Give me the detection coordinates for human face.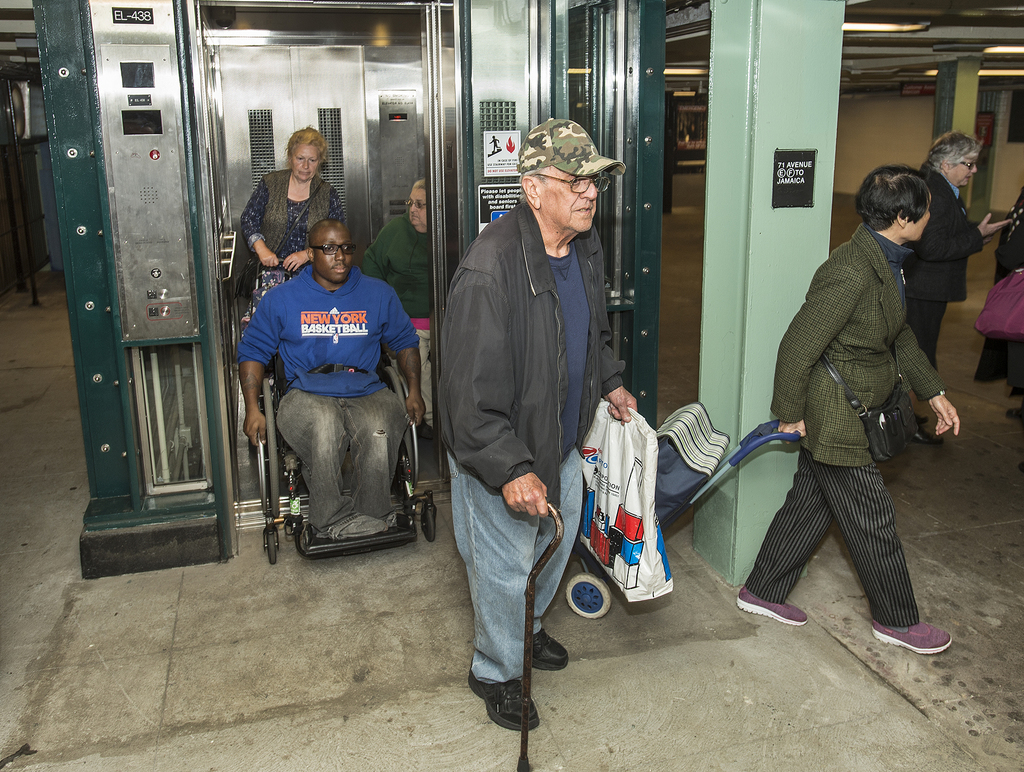
<region>406, 189, 429, 226</region>.
